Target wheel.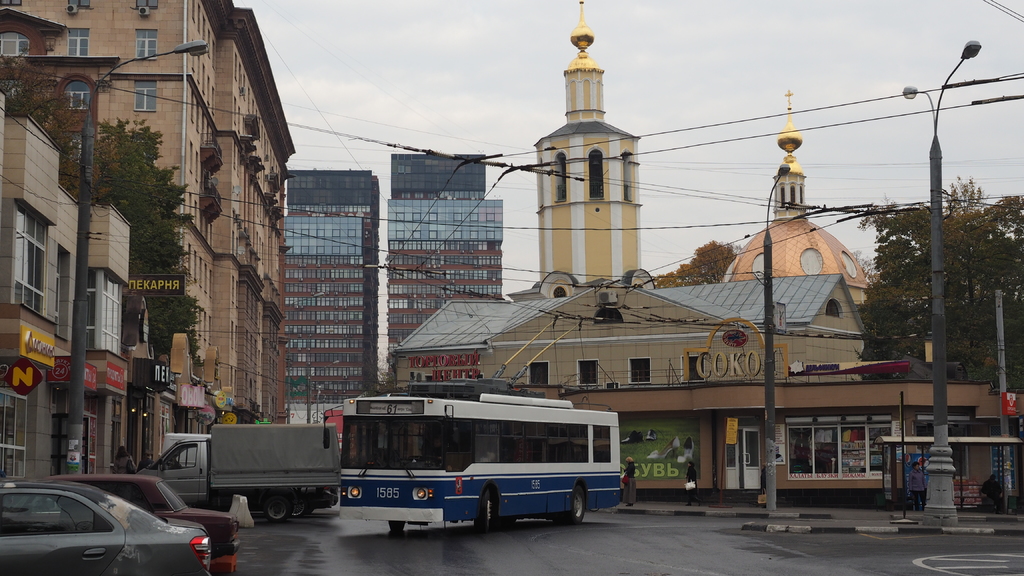
Target region: <region>290, 500, 308, 515</region>.
